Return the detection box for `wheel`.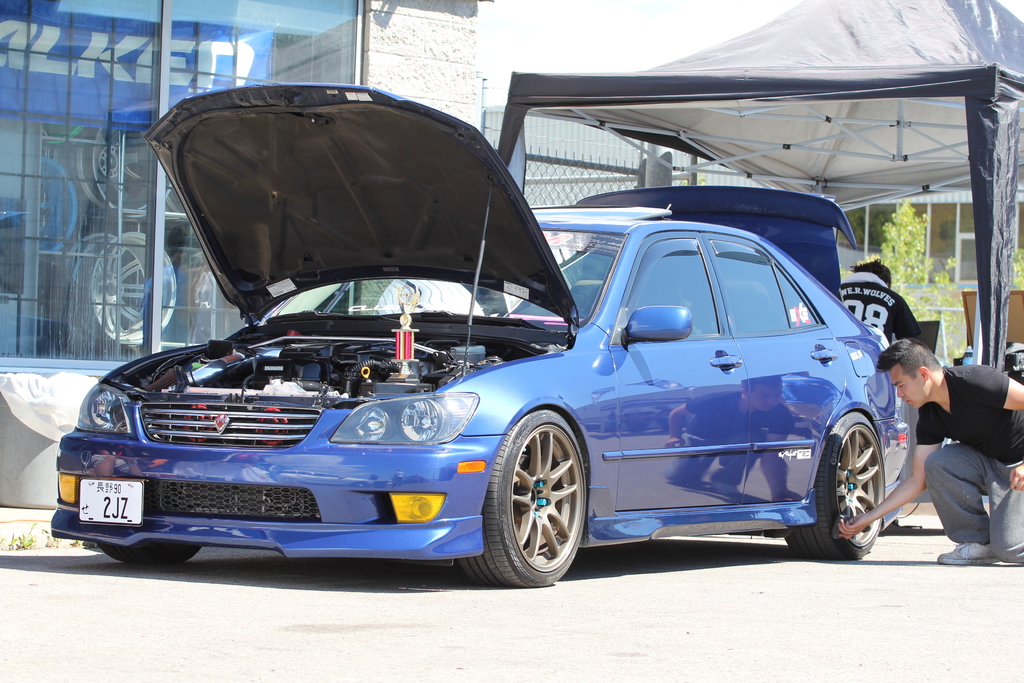
x1=87, y1=231, x2=173, y2=339.
